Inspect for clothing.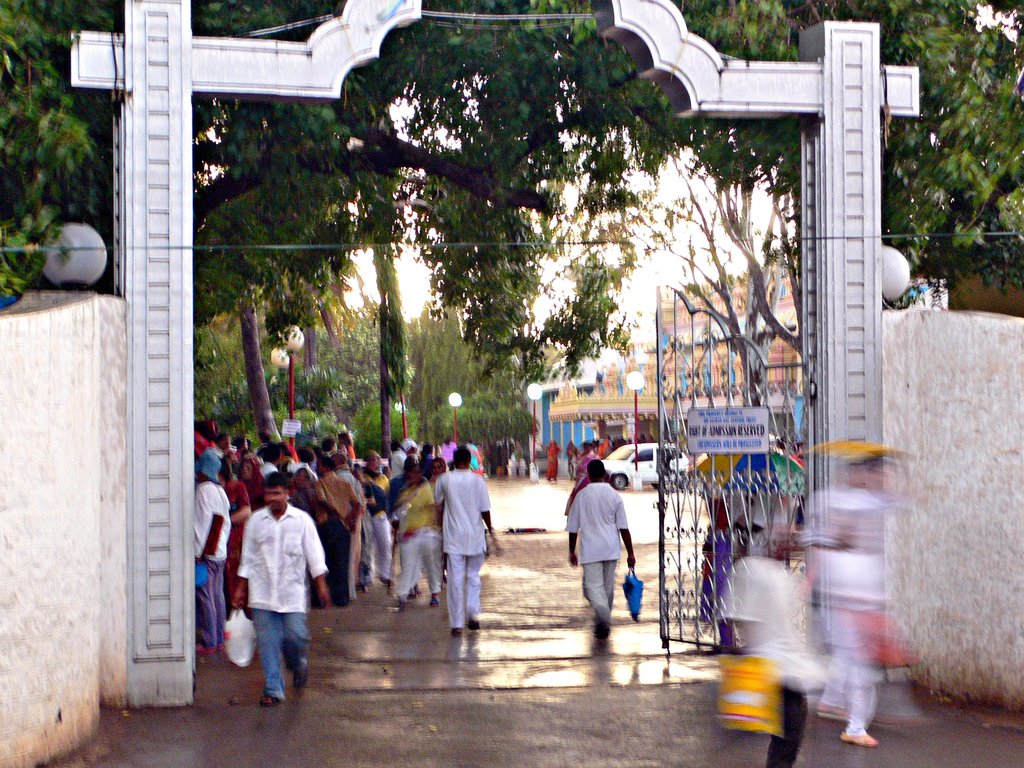
Inspection: {"x1": 358, "y1": 475, "x2": 394, "y2": 588}.
